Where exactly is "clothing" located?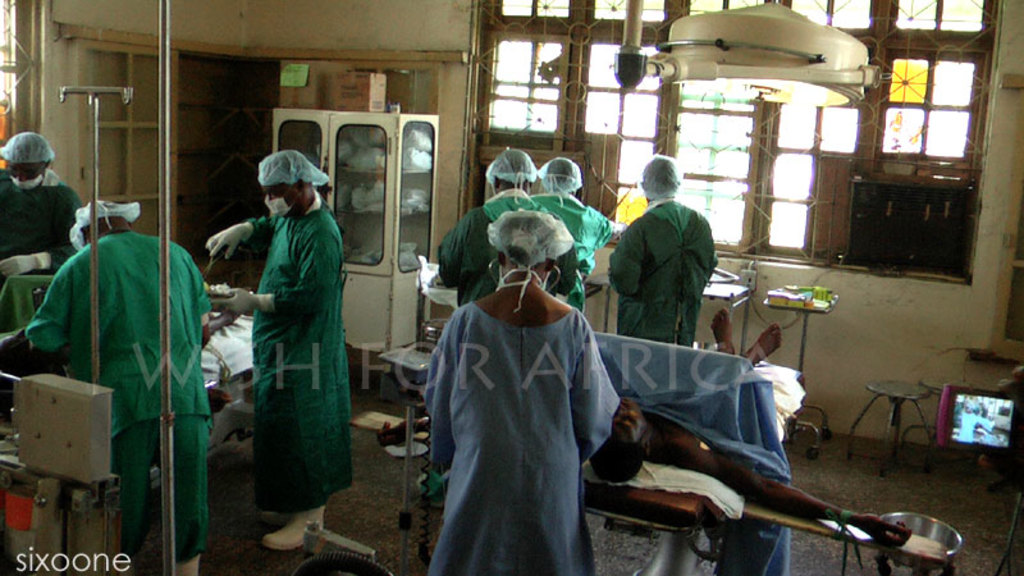
Its bounding box is (left=419, top=241, right=631, bottom=567).
